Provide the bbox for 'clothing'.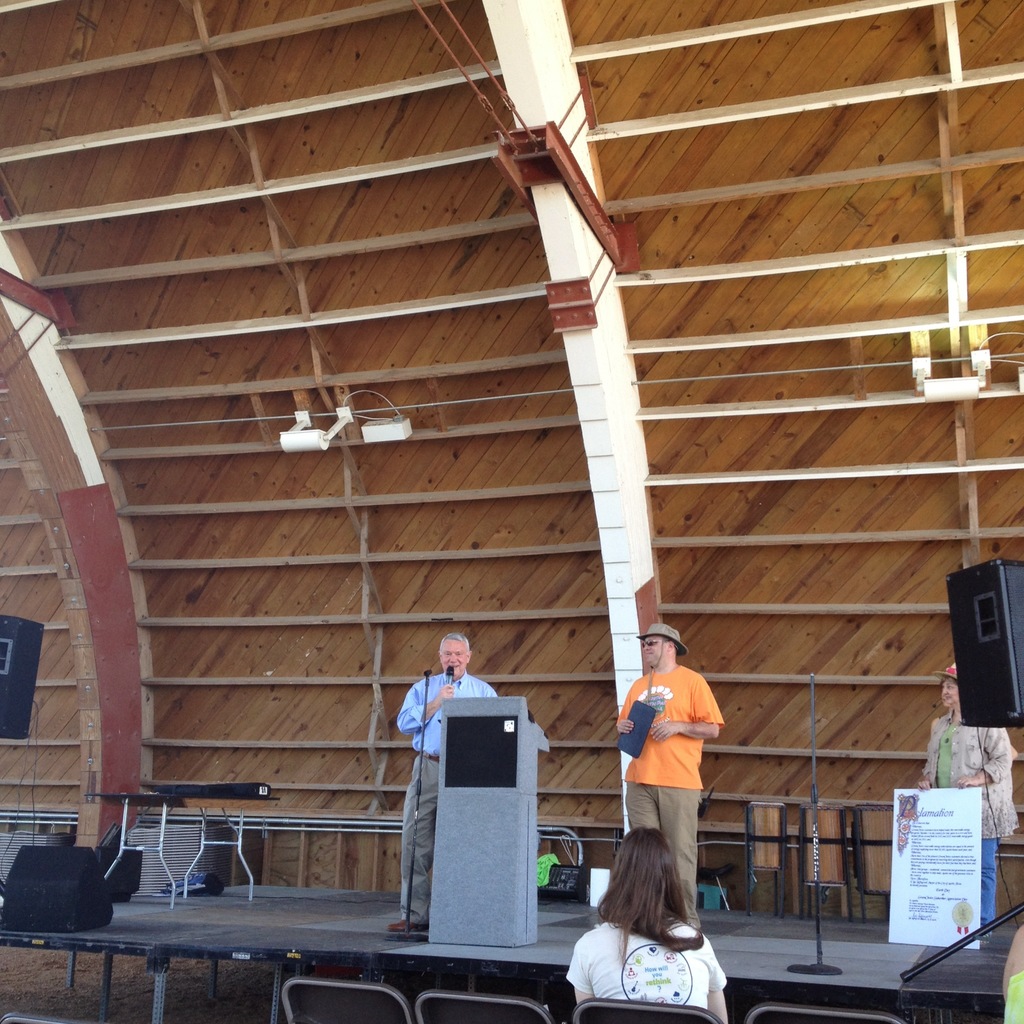
x1=922 y1=706 x2=1016 y2=928.
